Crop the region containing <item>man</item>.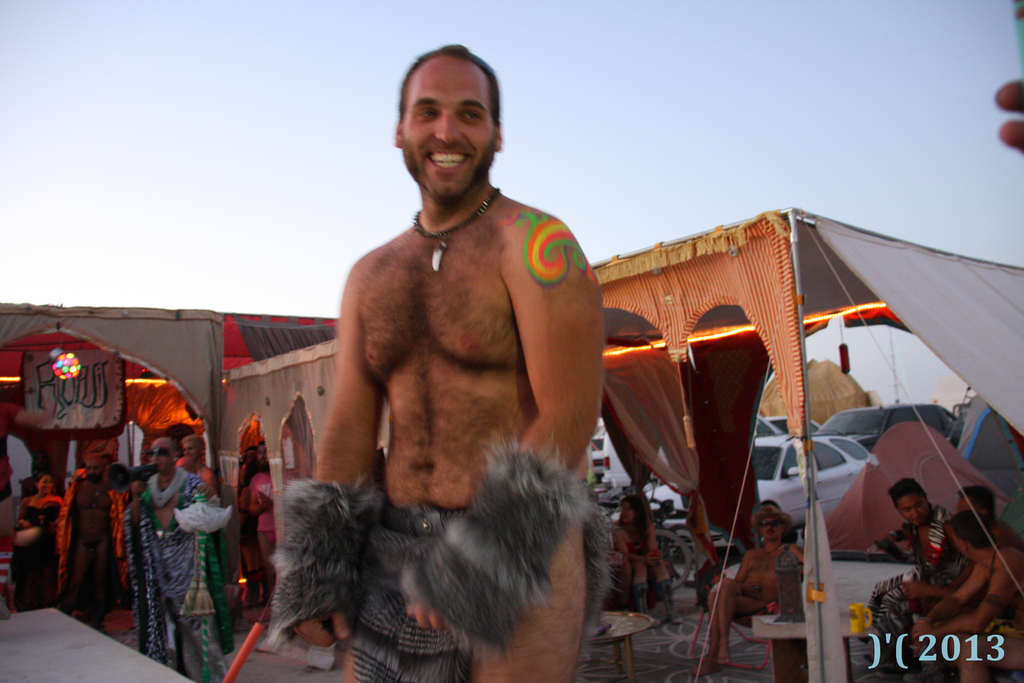
Crop region: <box>244,441,286,595</box>.
